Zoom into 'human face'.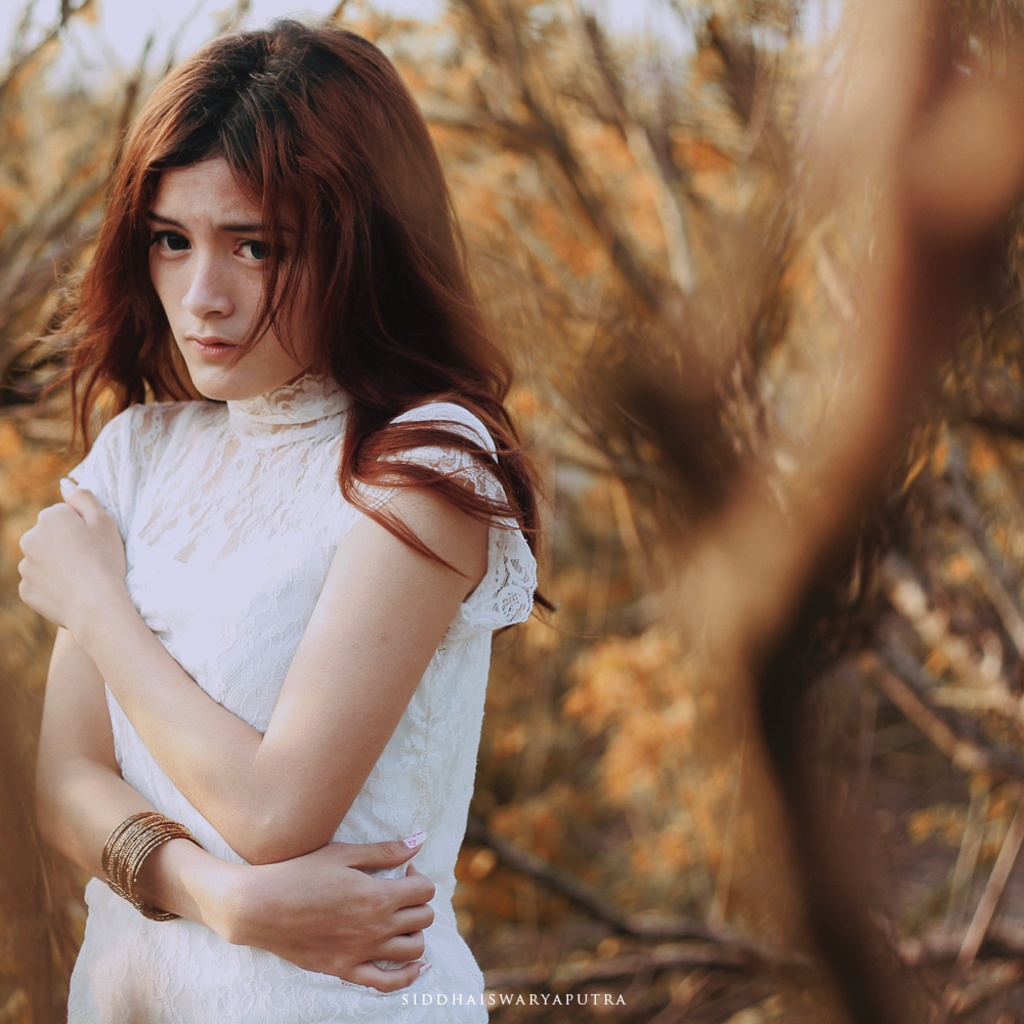
Zoom target: x1=143, y1=148, x2=330, y2=398.
